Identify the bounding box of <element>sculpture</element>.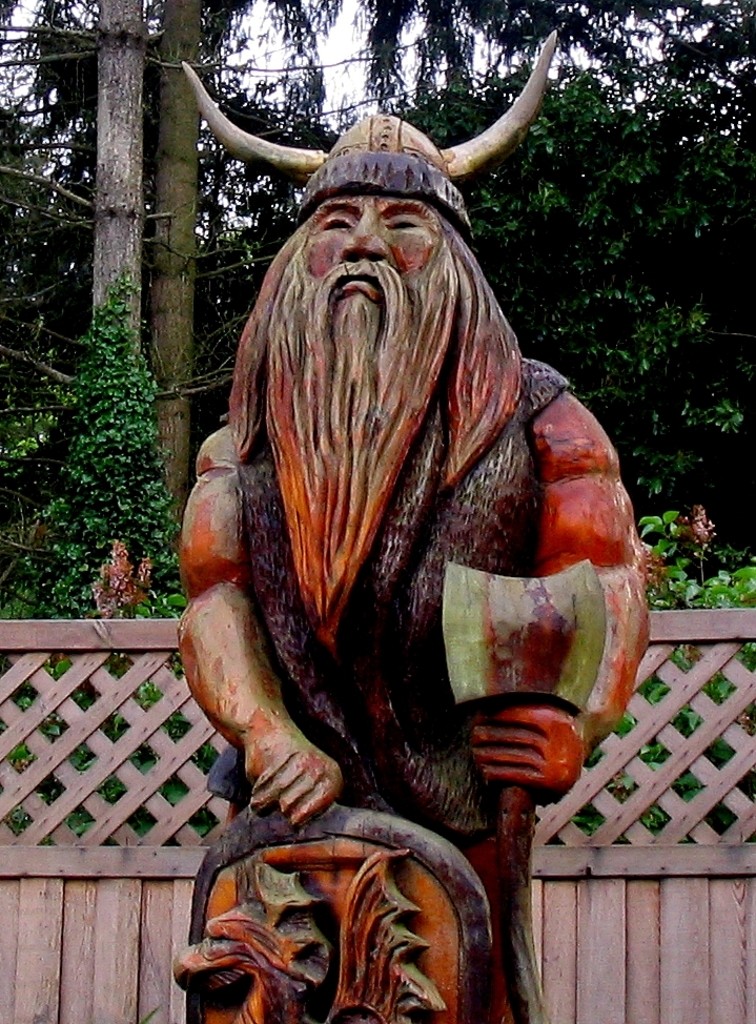
(left=150, top=0, right=639, bottom=997).
